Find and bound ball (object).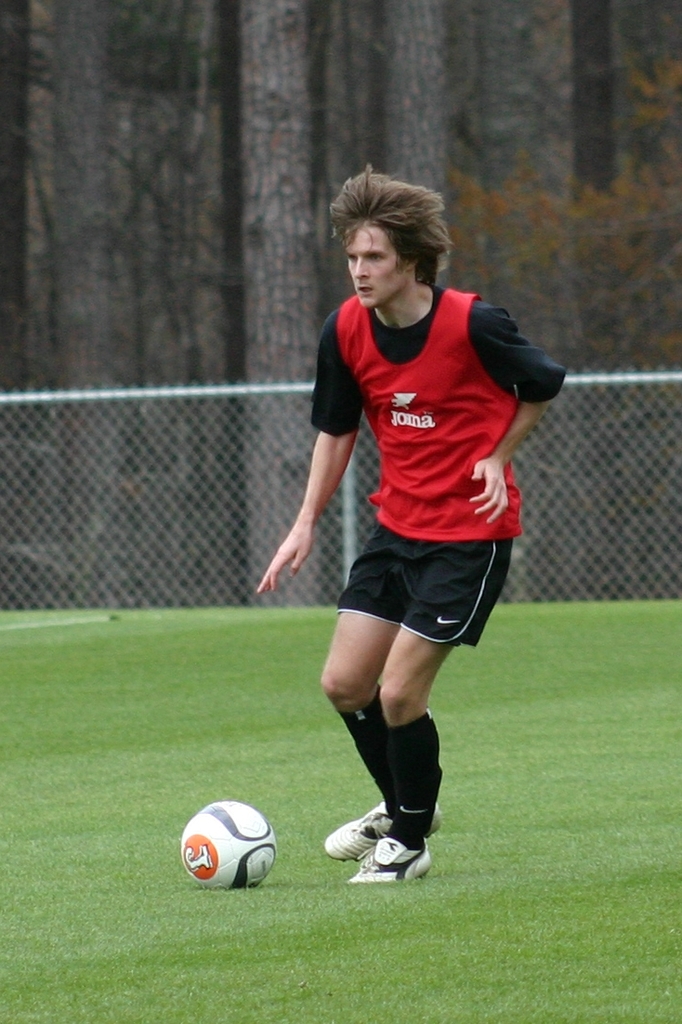
Bound: (180, 798, 270, 888).
